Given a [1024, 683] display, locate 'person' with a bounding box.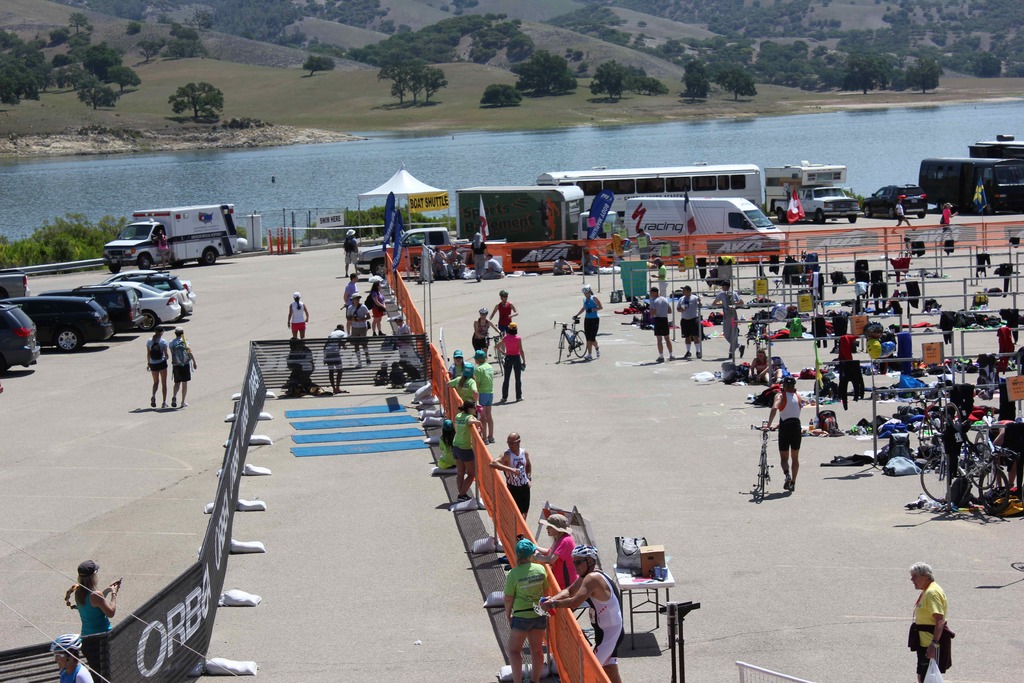
Located: locate(648, 284, 673, 363).
